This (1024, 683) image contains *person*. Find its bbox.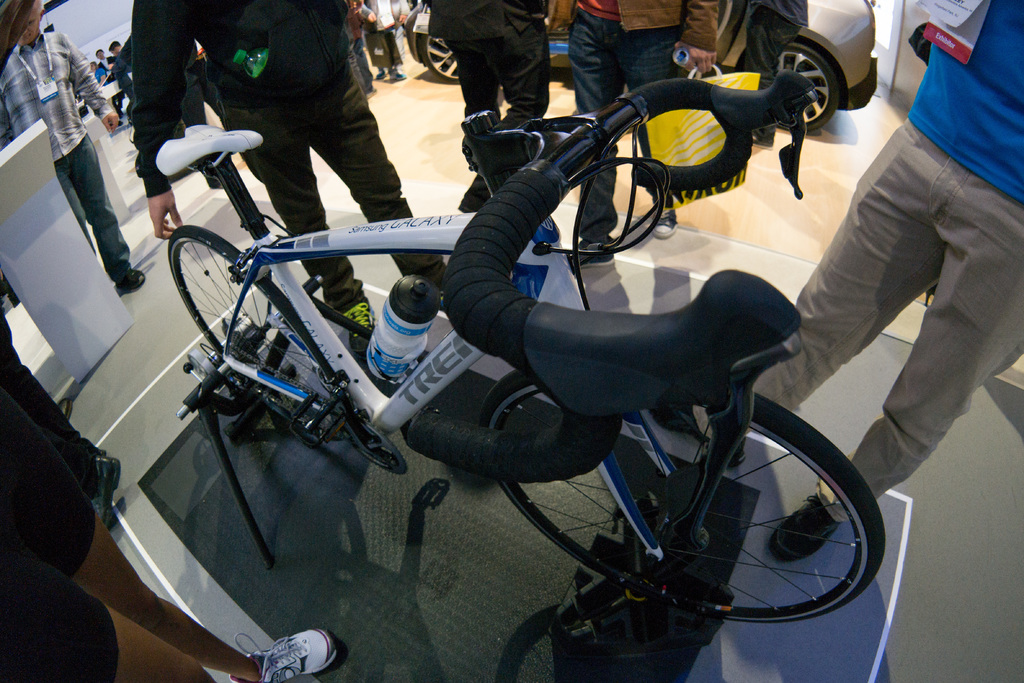
crop(108, 40, 132, 114).
